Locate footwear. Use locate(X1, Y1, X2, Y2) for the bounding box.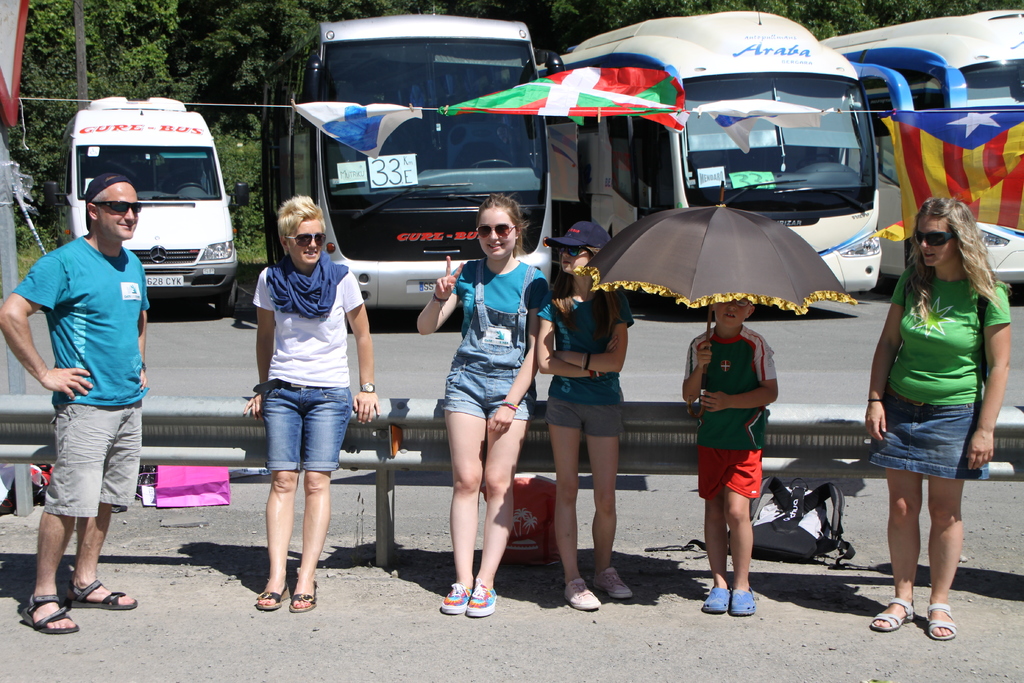
locate(924, 604, 954, 641).
